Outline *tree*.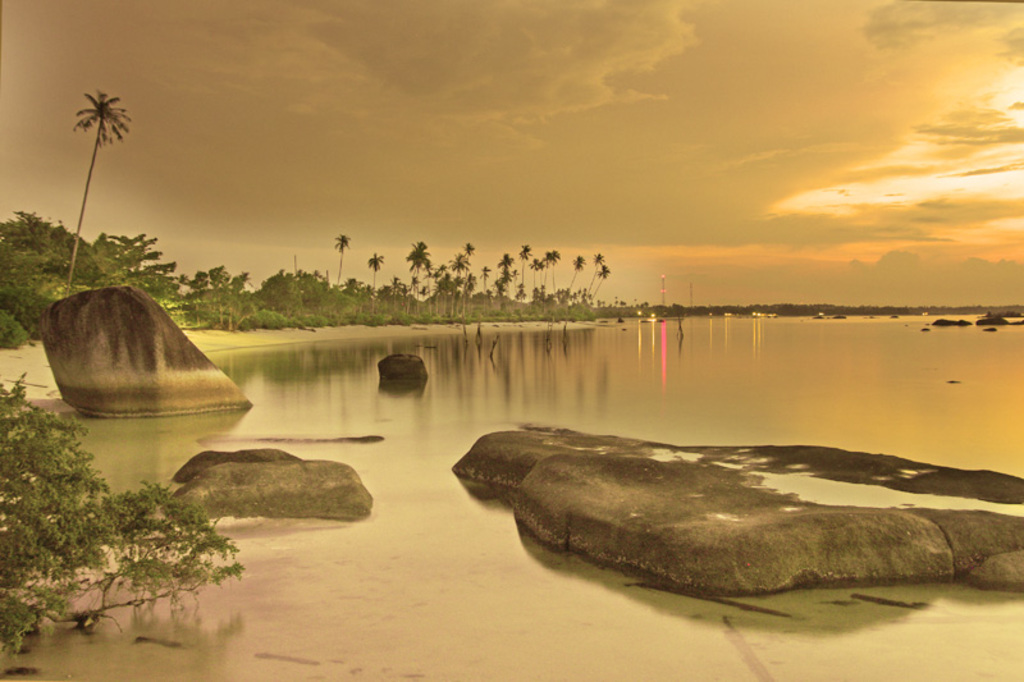
Outline: {"left": 0, "top": 367, "right": 246, "bottom": 658}.
